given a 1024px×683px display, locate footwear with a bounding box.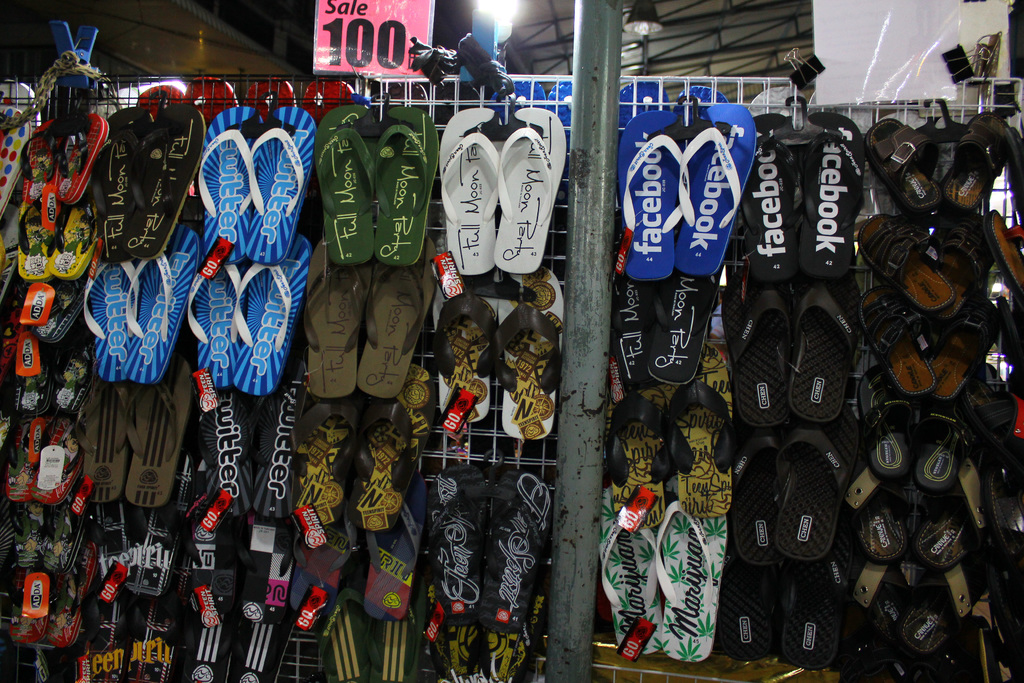
Located: 179/250/242/399.
